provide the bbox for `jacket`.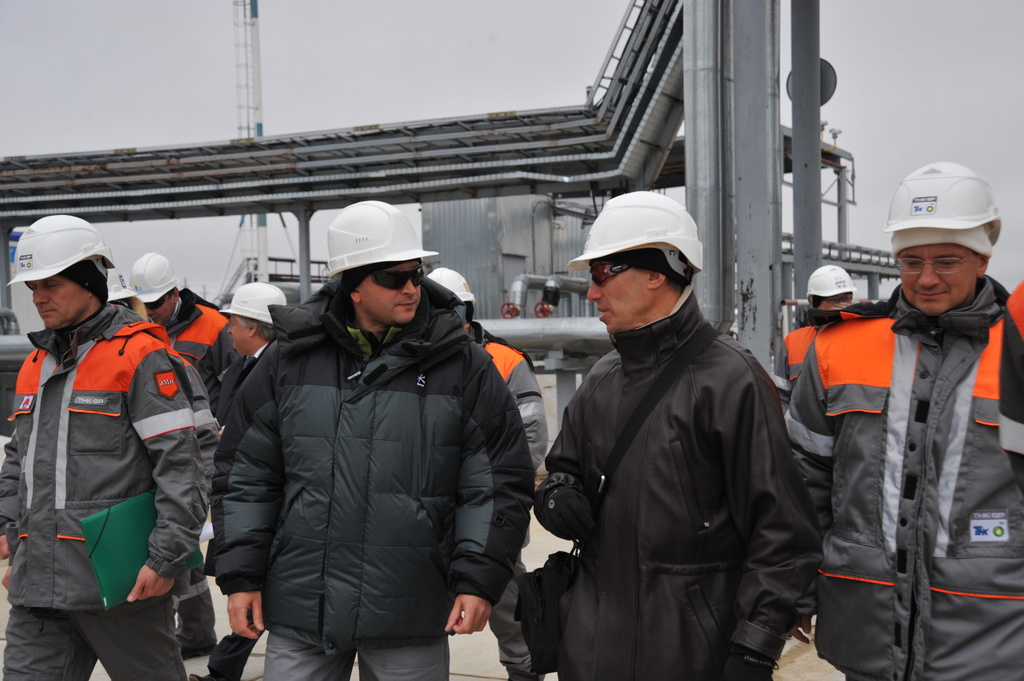
crop(553, 280, 819, 680).
